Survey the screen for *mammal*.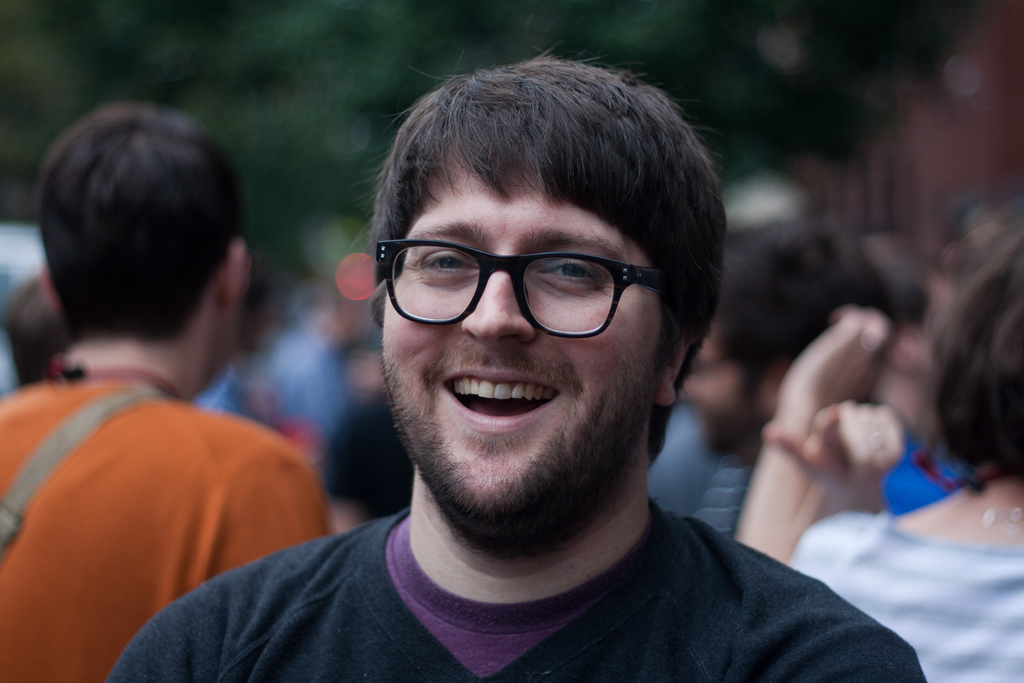
Survey found: (left=678, top=213, right=893, bottom=562).
